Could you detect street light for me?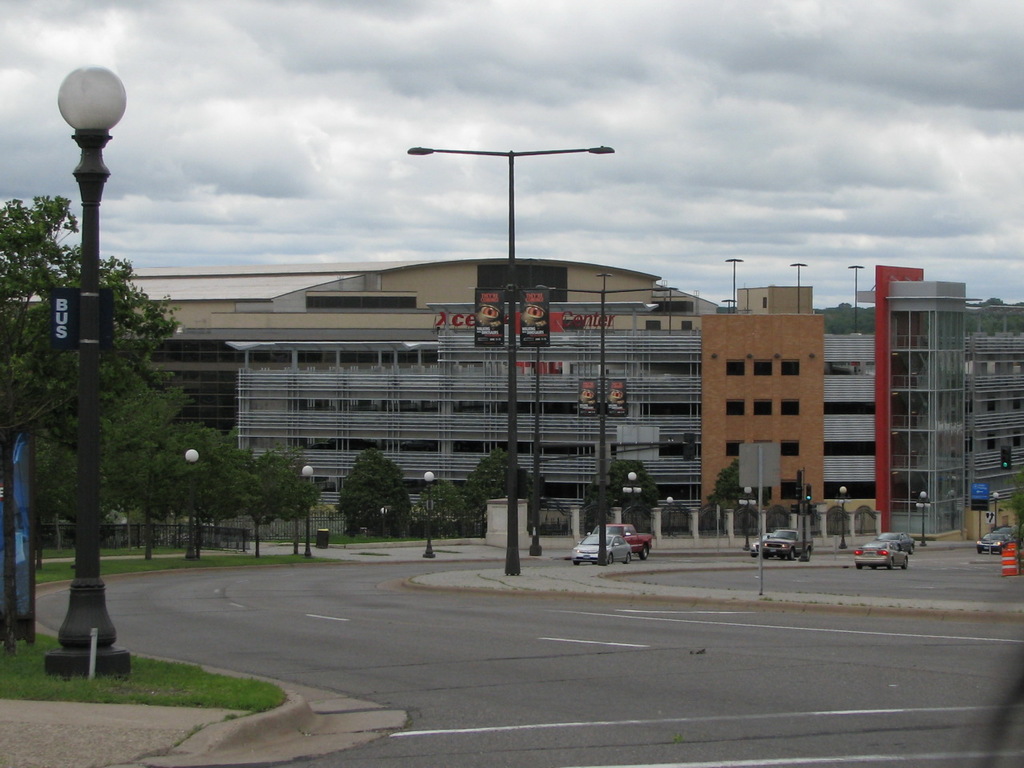
Detection result: 528/270/674/568.
